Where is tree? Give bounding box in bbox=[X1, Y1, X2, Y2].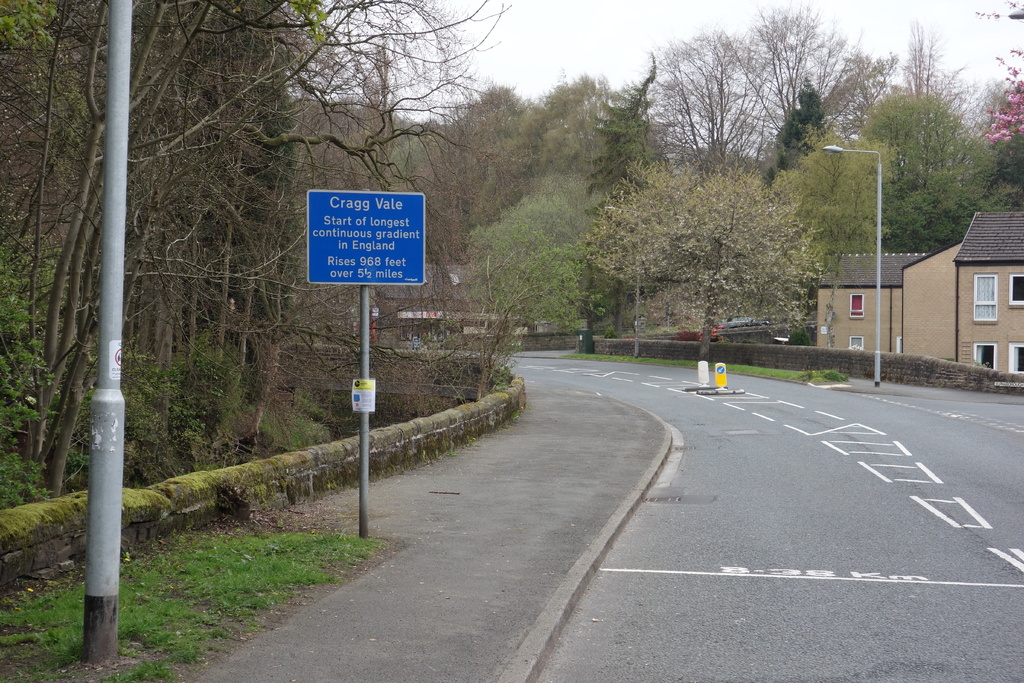
bbox=[571, 48, 668, 195].
